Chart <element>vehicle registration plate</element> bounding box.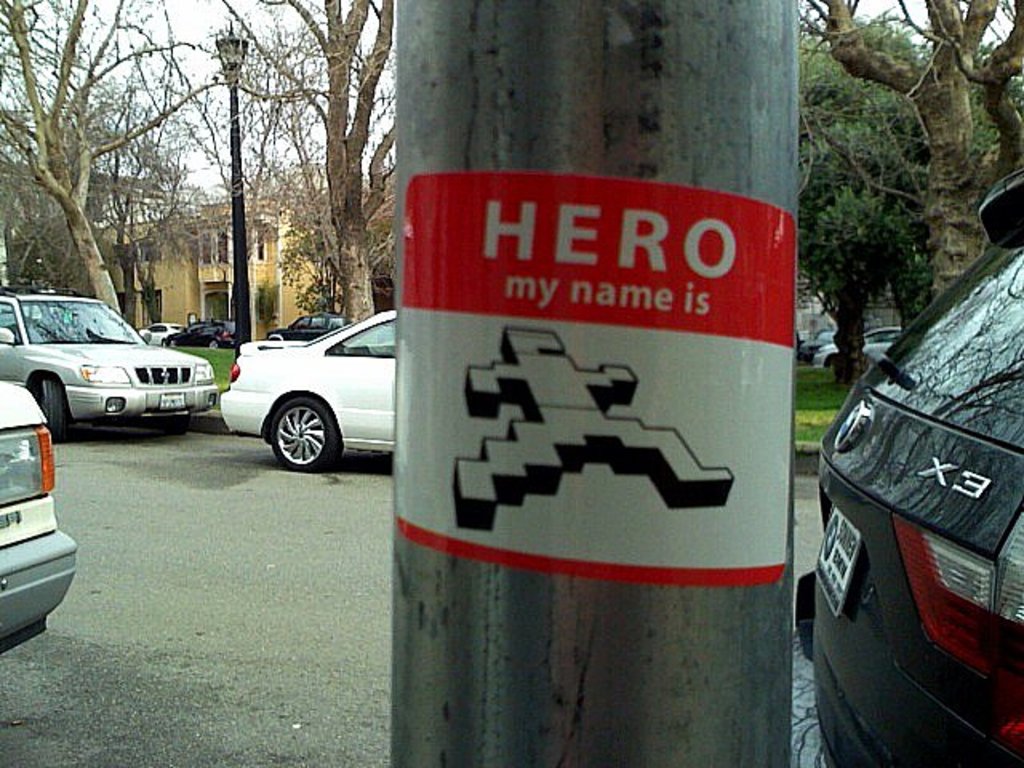
Charted: locate(811, 507, 864, 613).
